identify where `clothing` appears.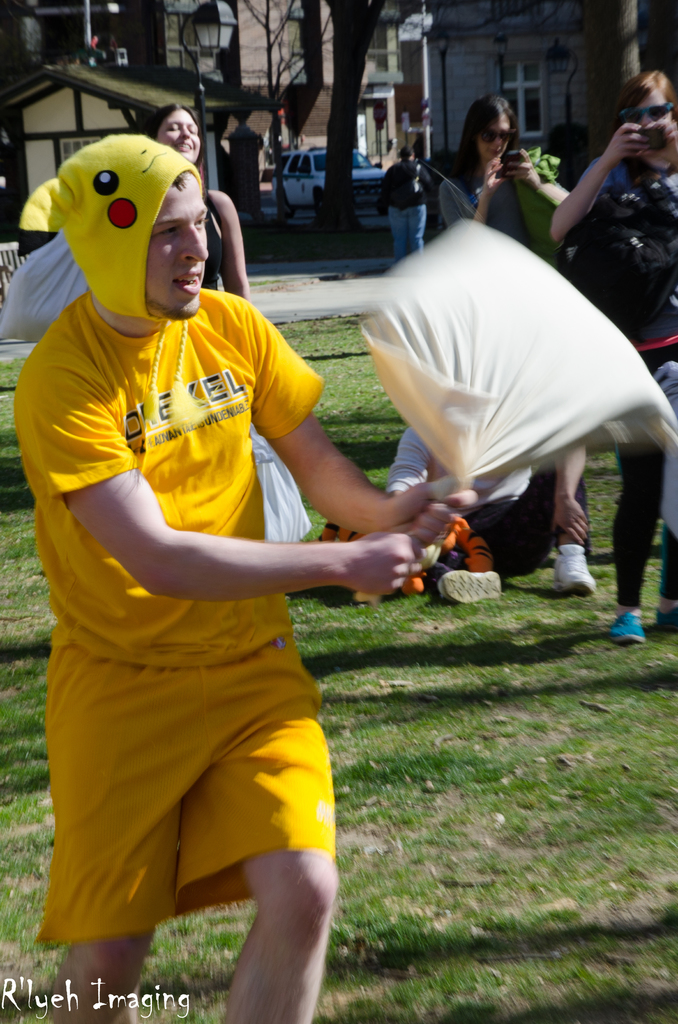
Appears at 576:157:677:608.
